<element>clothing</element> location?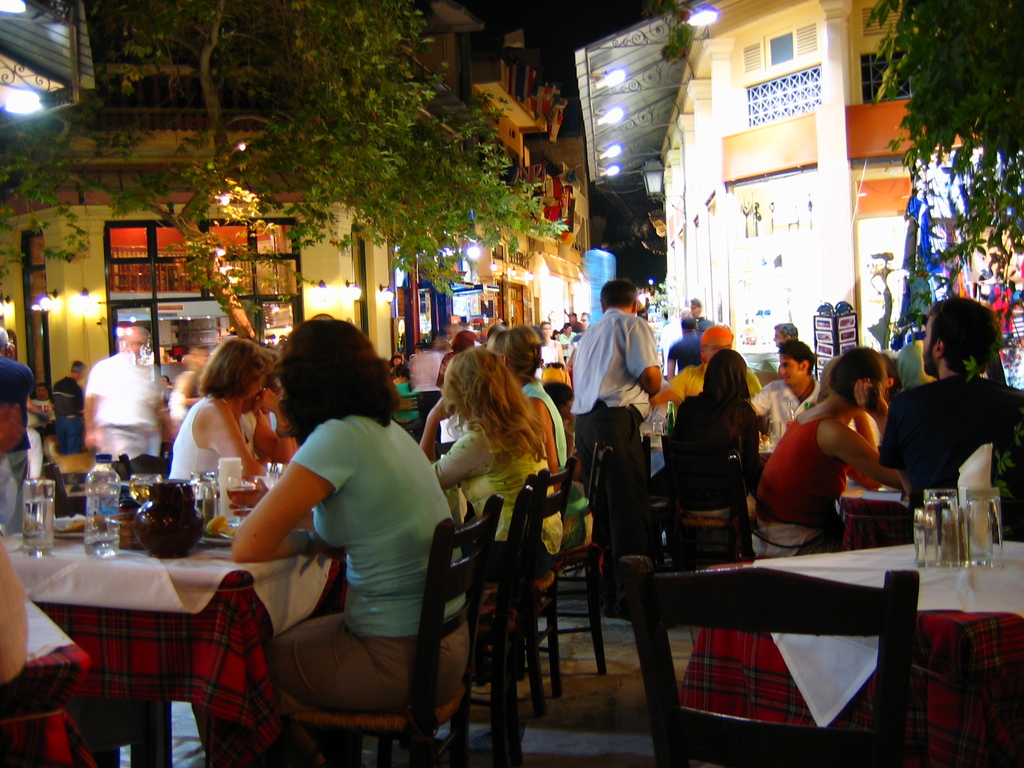
(668, 400, 753, 515)
